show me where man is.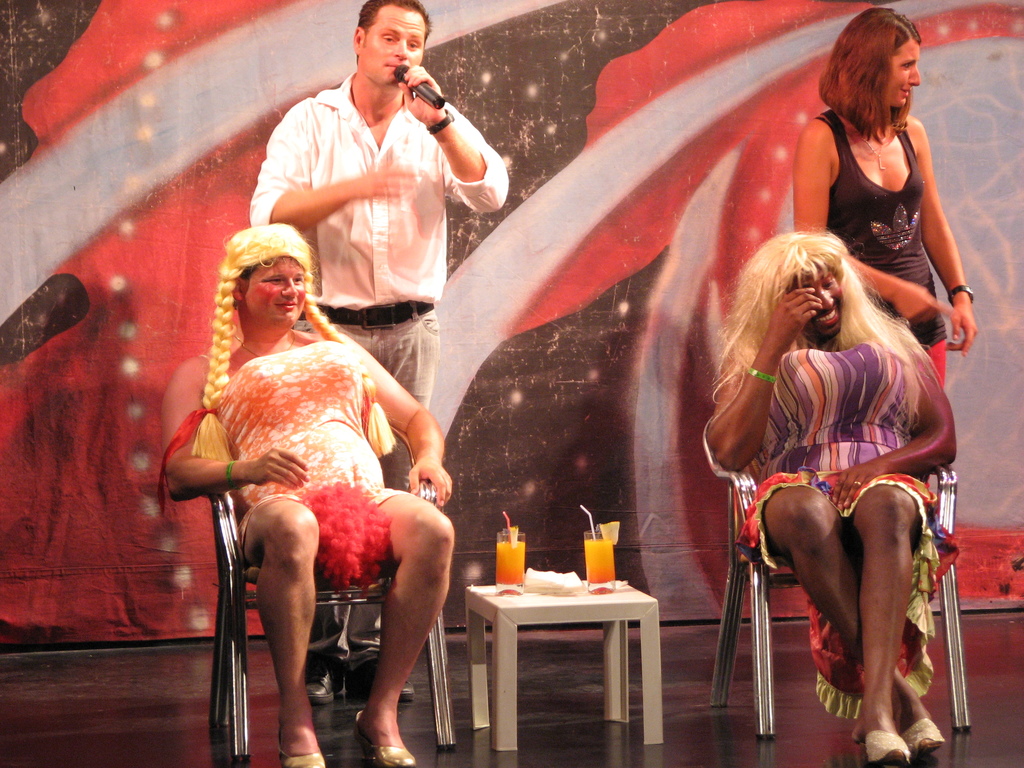
man is at <bbox>253, 0, 509, 705</bbox>.
